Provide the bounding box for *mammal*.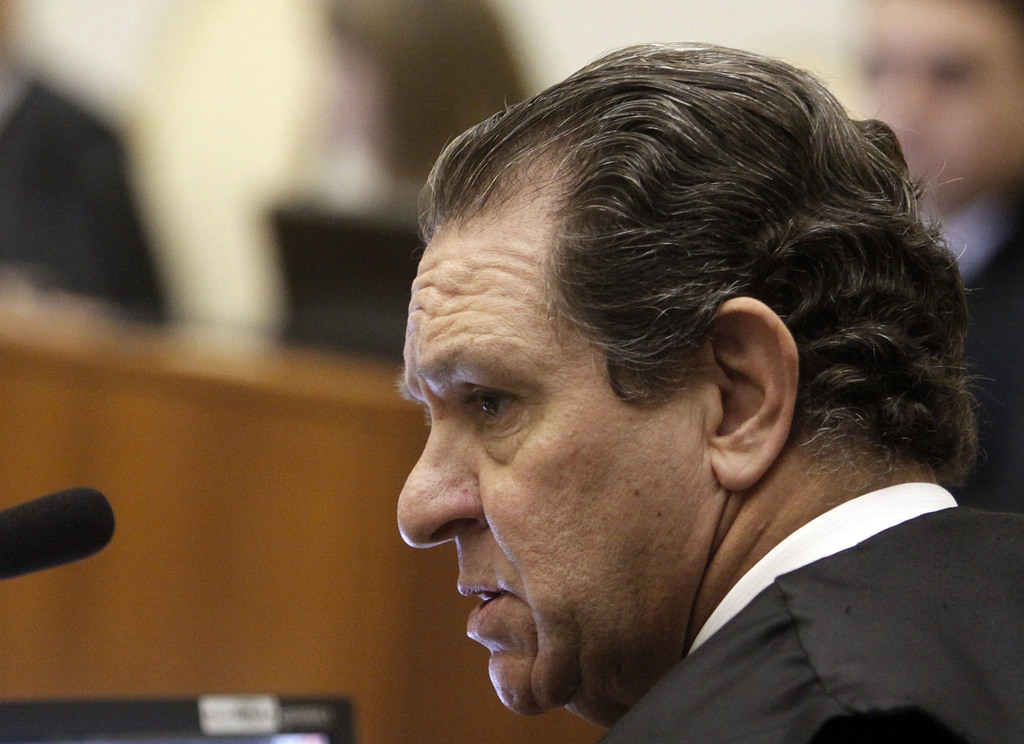
<region>303, 20, 1023, 743</region>.
